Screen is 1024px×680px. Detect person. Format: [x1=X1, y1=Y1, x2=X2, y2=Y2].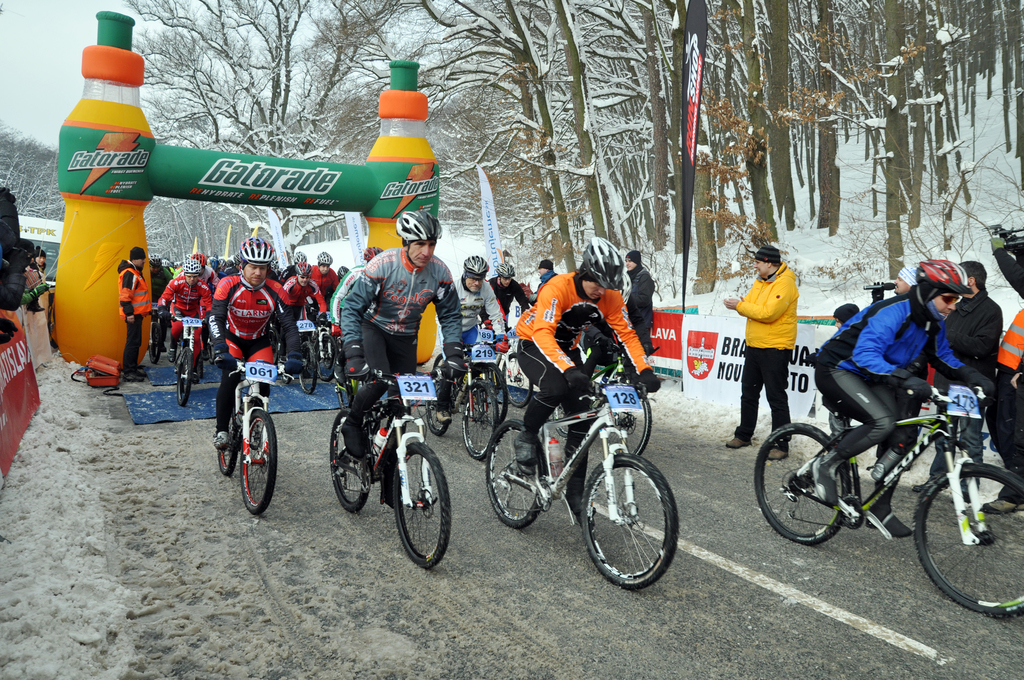
[x1=791, y1=263, x2=994, y2=591].
